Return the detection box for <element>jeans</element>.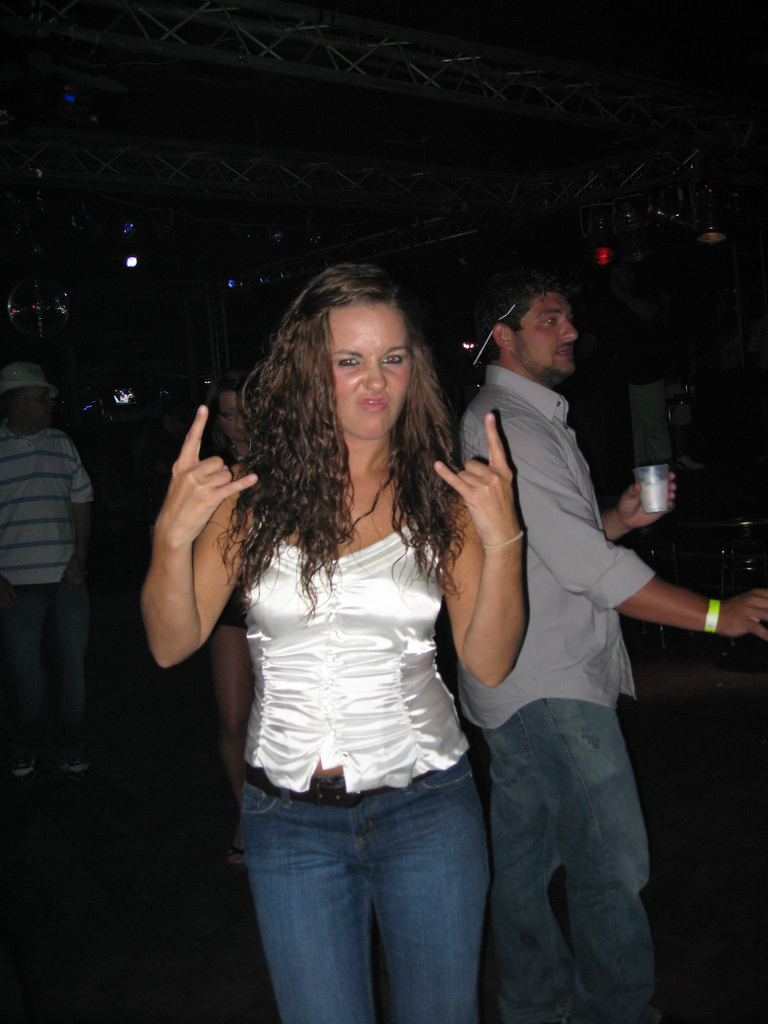
<bbox>0, 579, 85, 753</bbox>.
